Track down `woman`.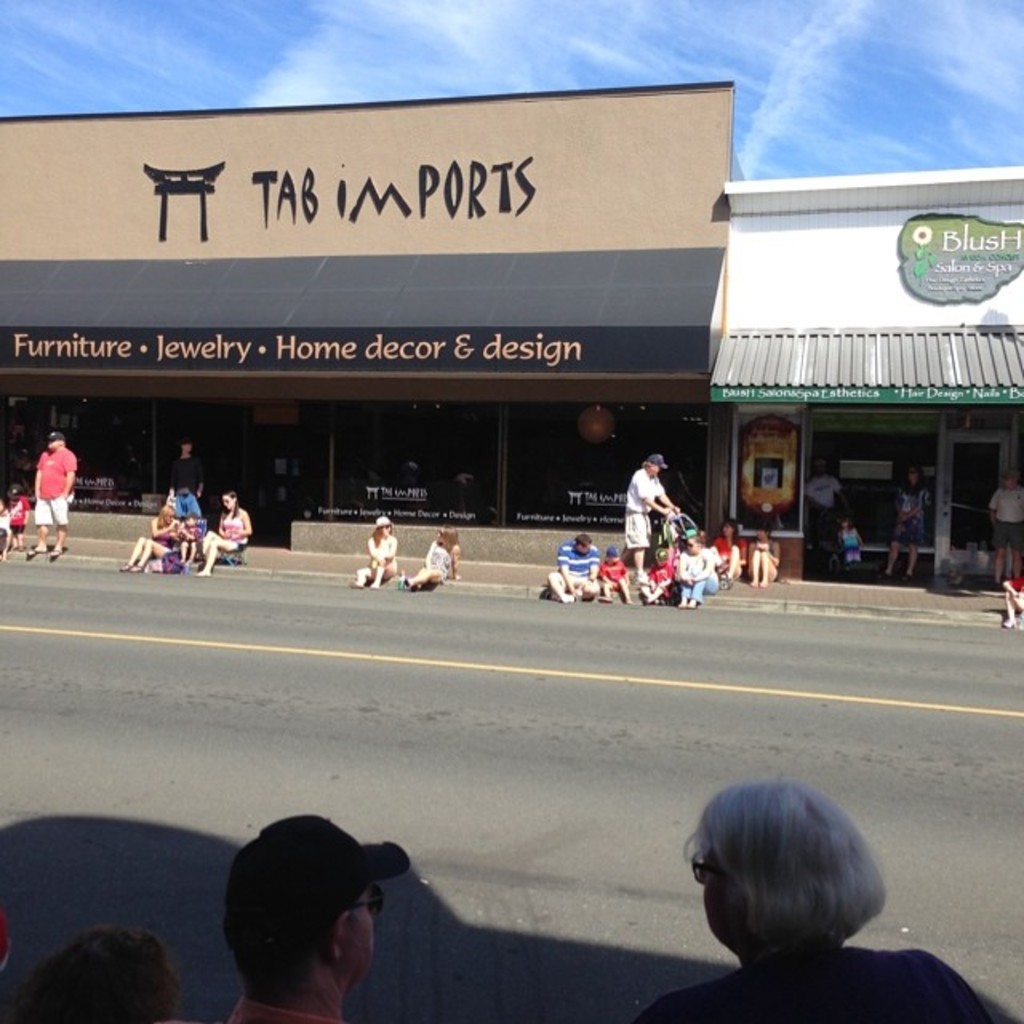
Tracked to (left=630, top=779, right=989, bottom=1022).
